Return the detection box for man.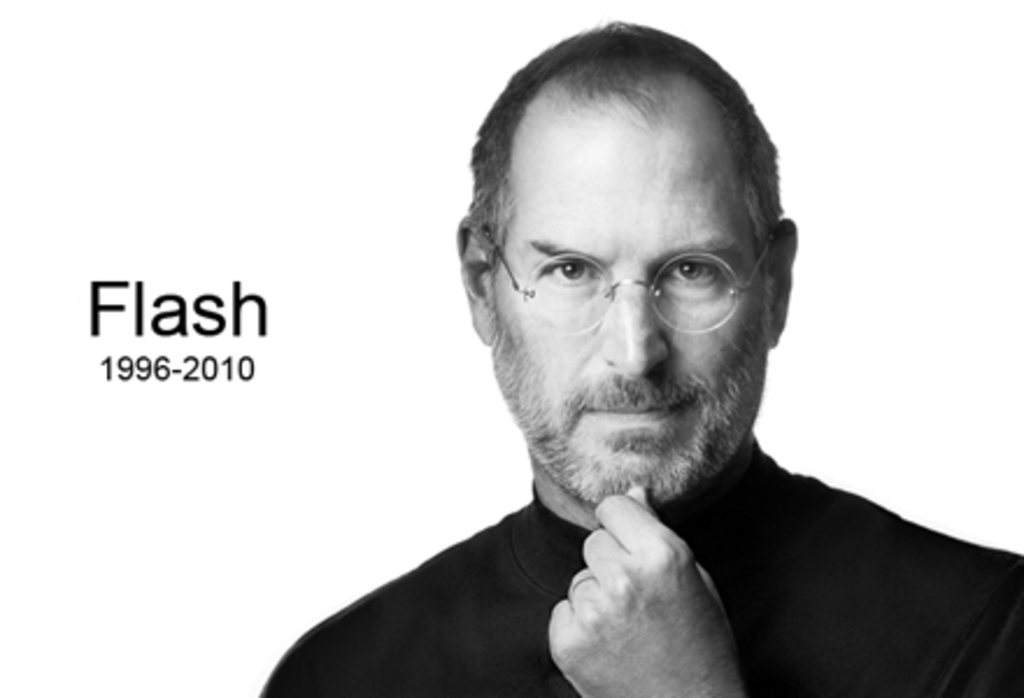
BBox(256, 28, 1017, 697).
